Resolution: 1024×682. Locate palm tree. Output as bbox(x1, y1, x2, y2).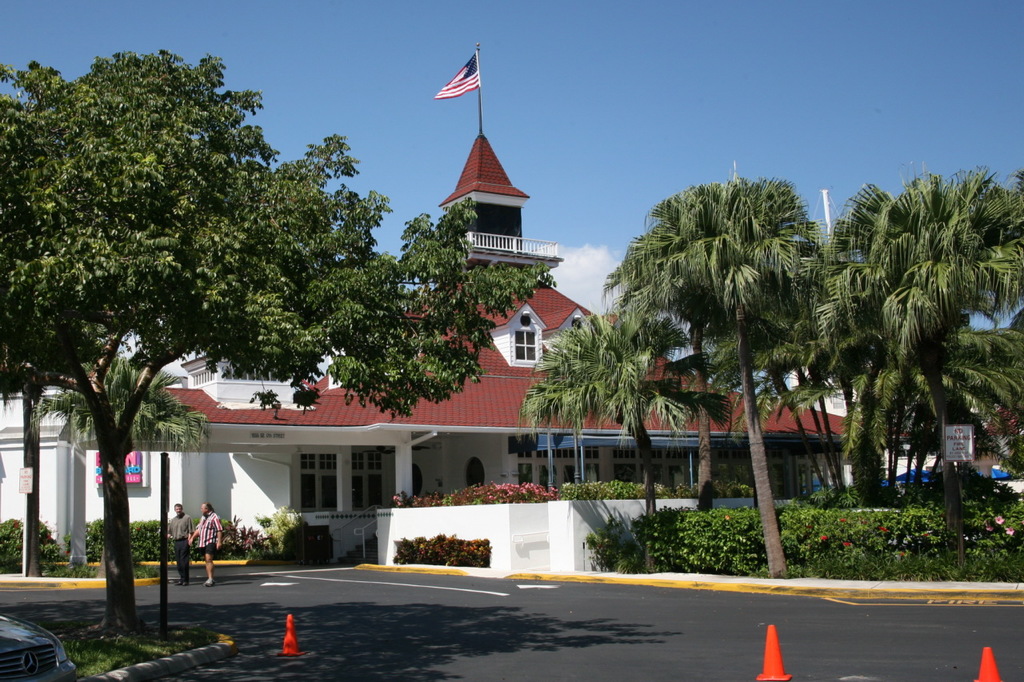
bbox(822, 240, 916, 552).
